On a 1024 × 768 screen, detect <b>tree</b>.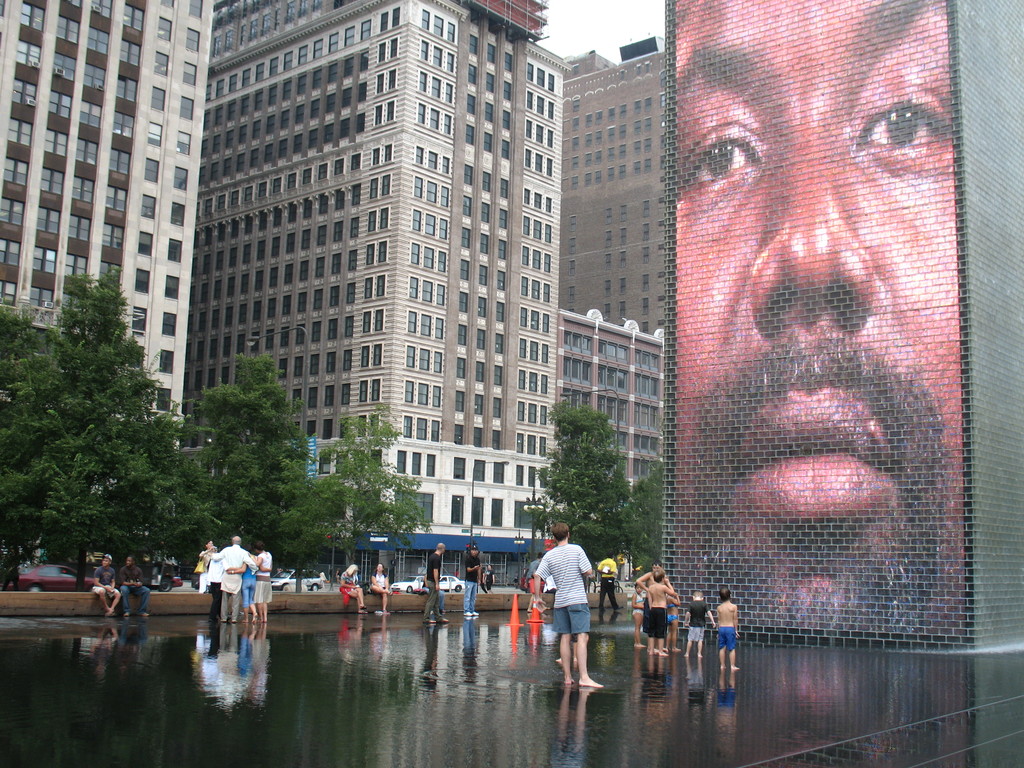
<region>116, 404, 196, 586</region>.
